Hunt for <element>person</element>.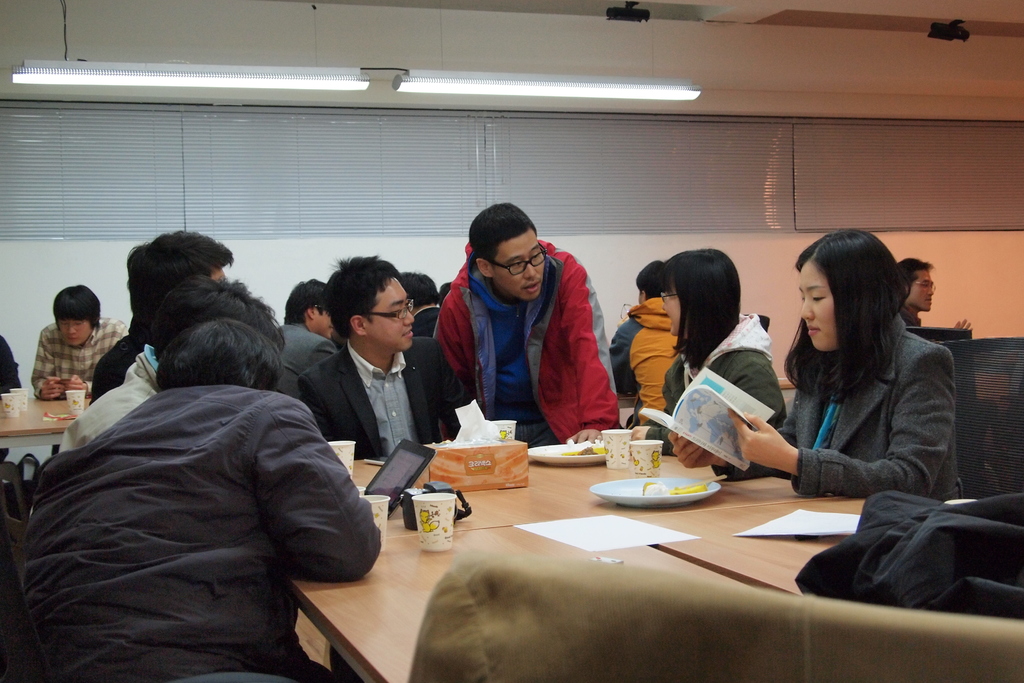
Hunted down at locate(661, 226, 965, 504).
